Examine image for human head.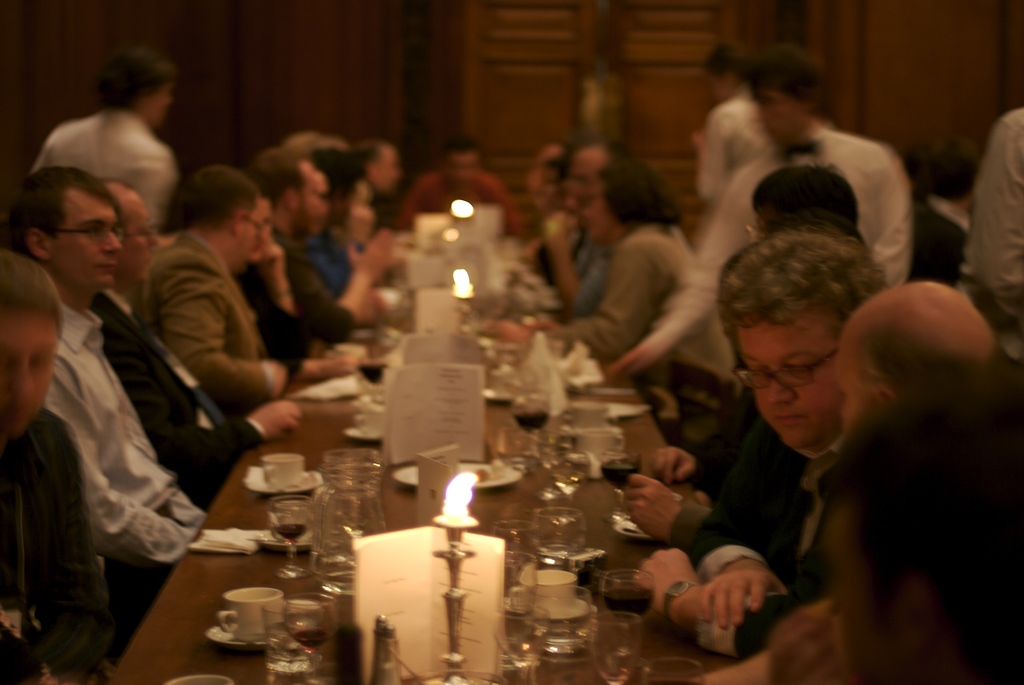
Examination result: 524 136 566 197.
